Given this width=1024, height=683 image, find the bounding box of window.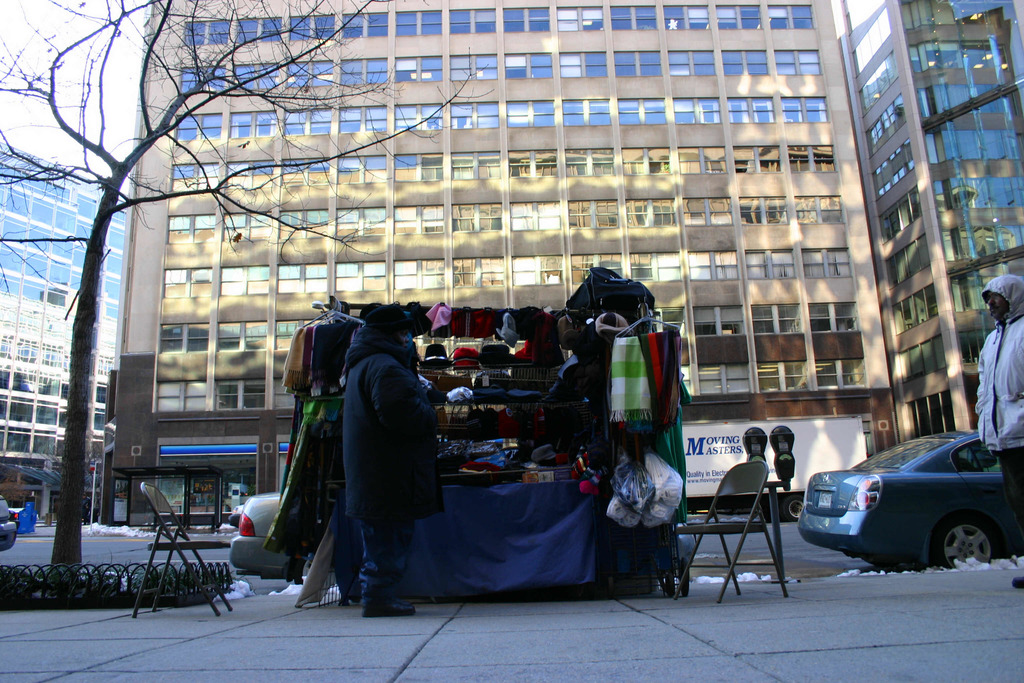
Rect(740, 195, 788, 222).
